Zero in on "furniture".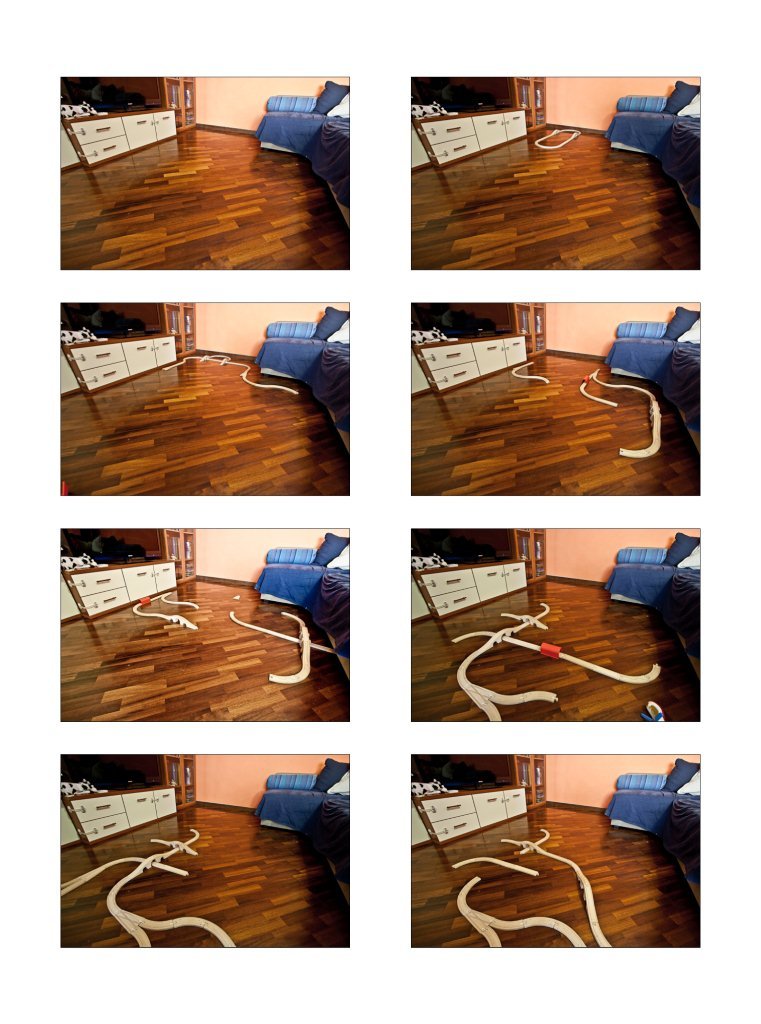
Zeroed in: x1=164, y1=73, x2=197, y2=132.
